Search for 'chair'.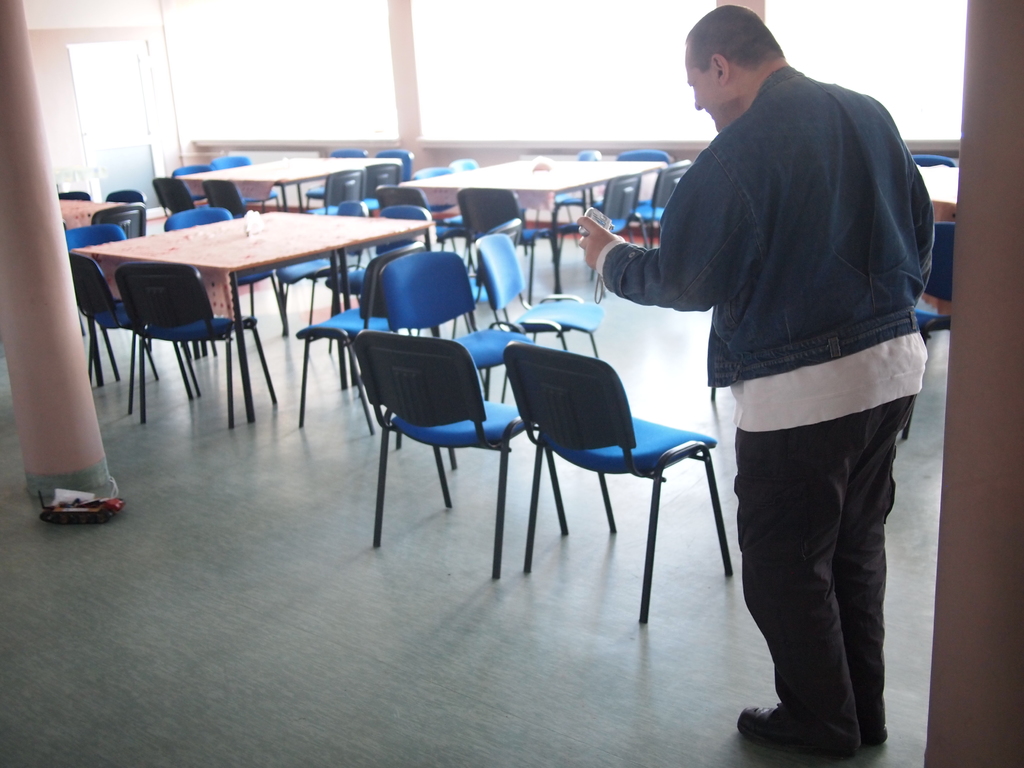
Found at 100 188 146 199.
